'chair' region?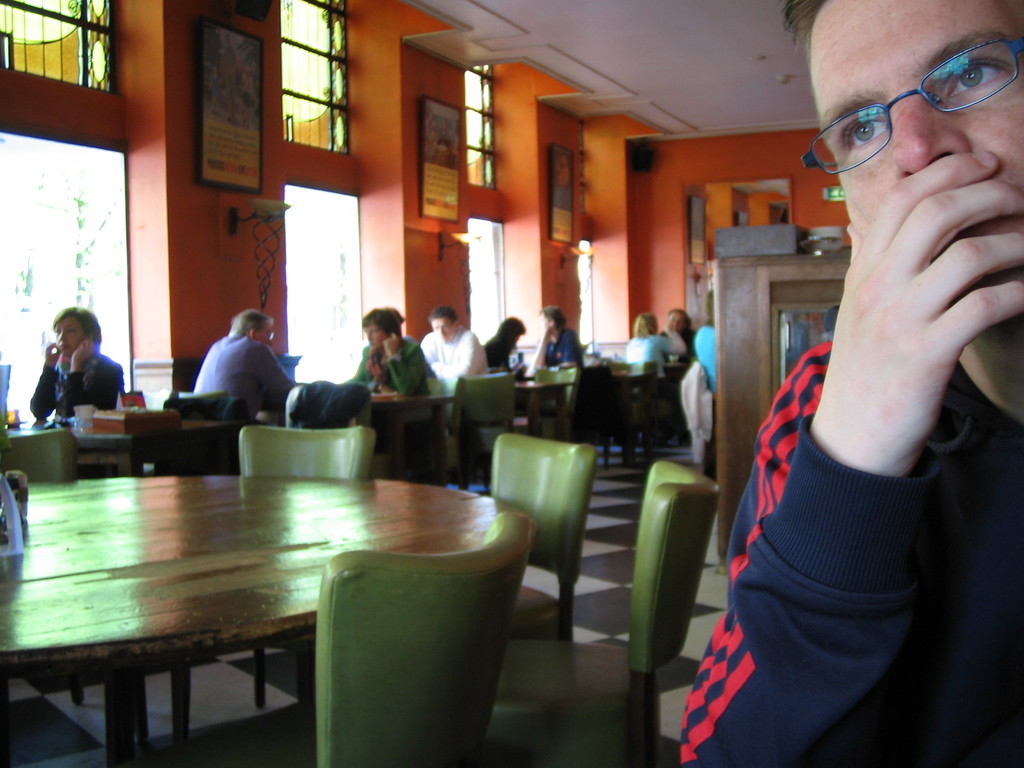
x1=235, y1=422, x2=378, y2=706
